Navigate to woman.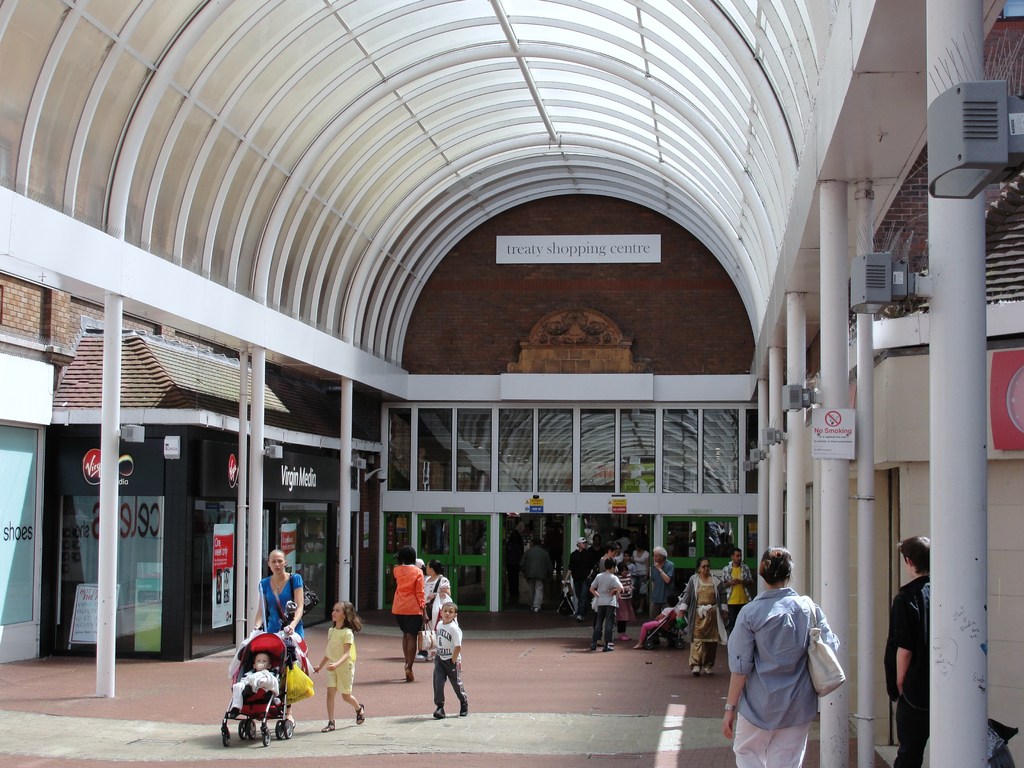
Navigation target: BBox(722, 546, 842, 764).
